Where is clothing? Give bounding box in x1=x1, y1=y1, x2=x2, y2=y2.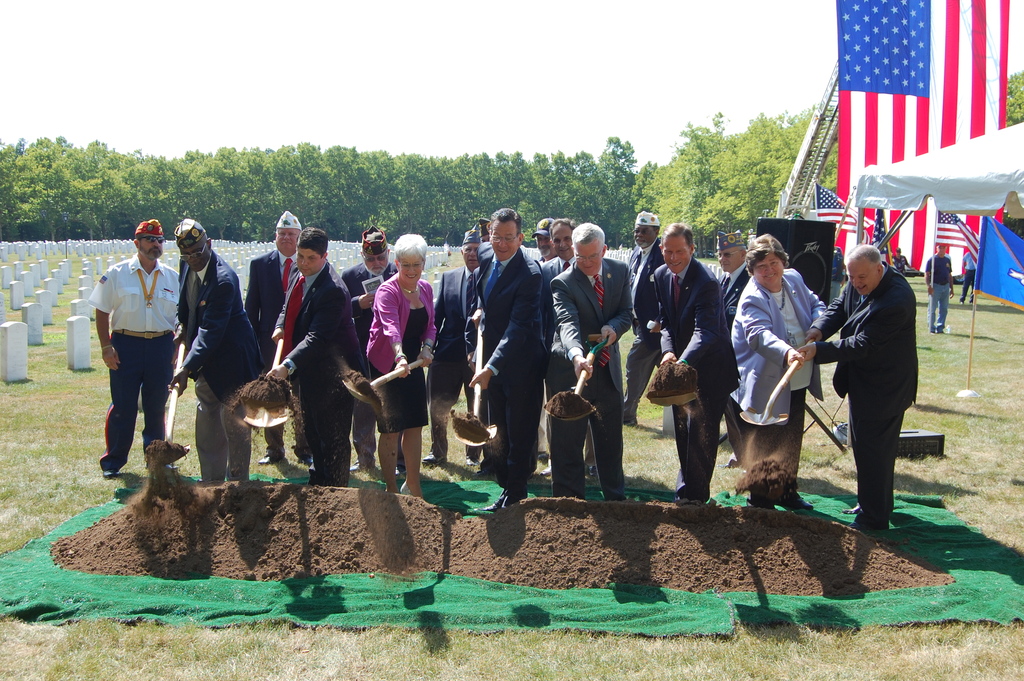
x1=332, y1=257, x2=416, y2=474.
